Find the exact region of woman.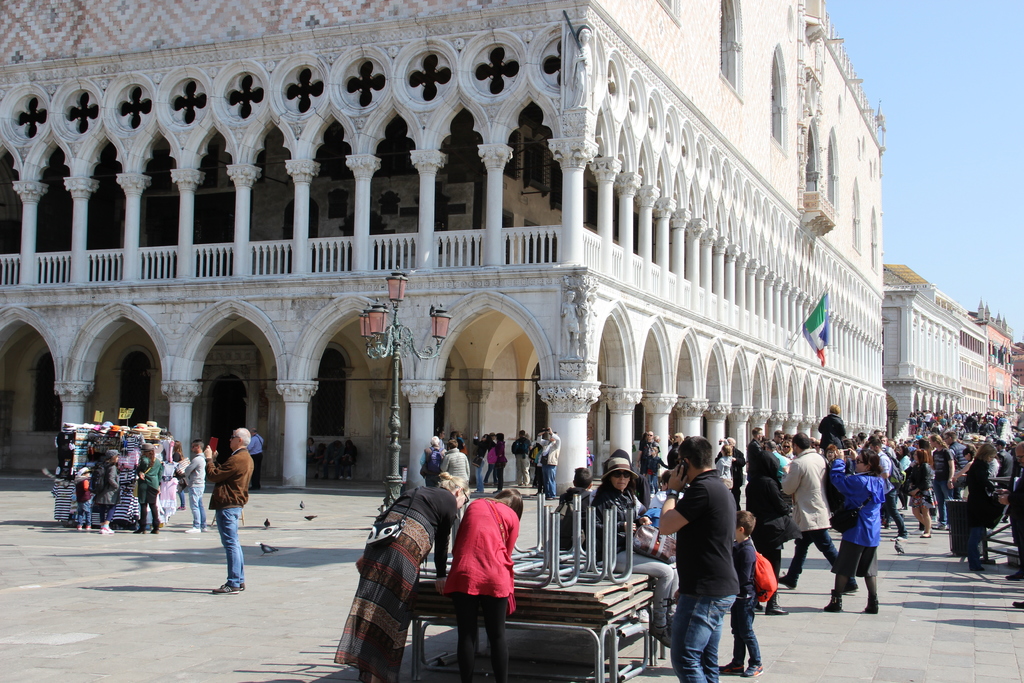
Exact region: [x1=168, y1=438, x2=188, y2=508].
